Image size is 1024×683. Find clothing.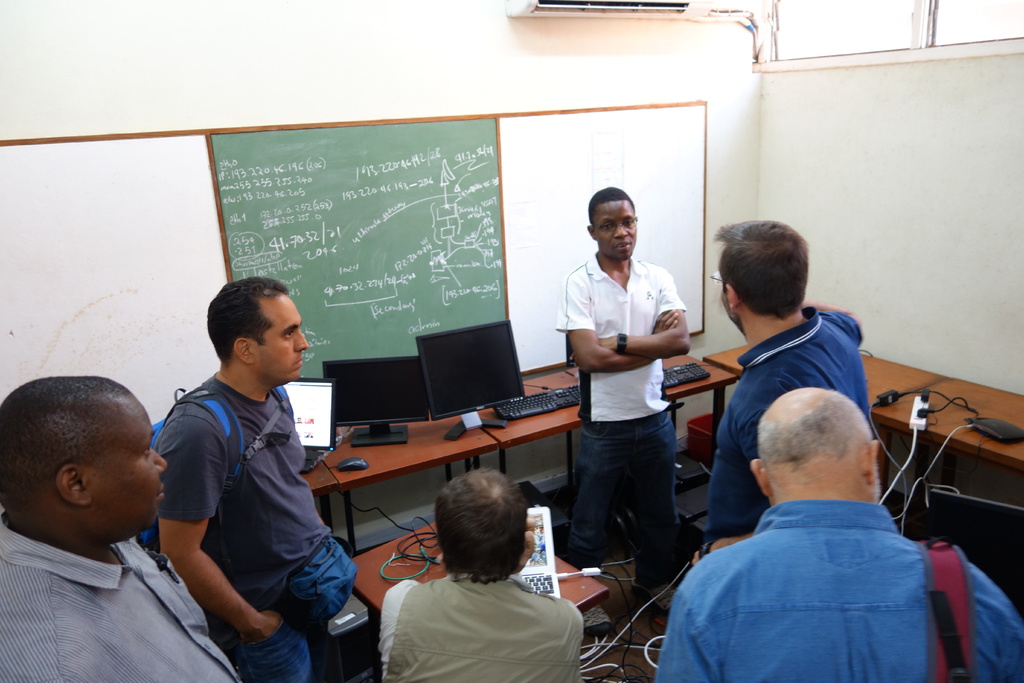
(x1=554, y1=253, x2=694, y2=579).
